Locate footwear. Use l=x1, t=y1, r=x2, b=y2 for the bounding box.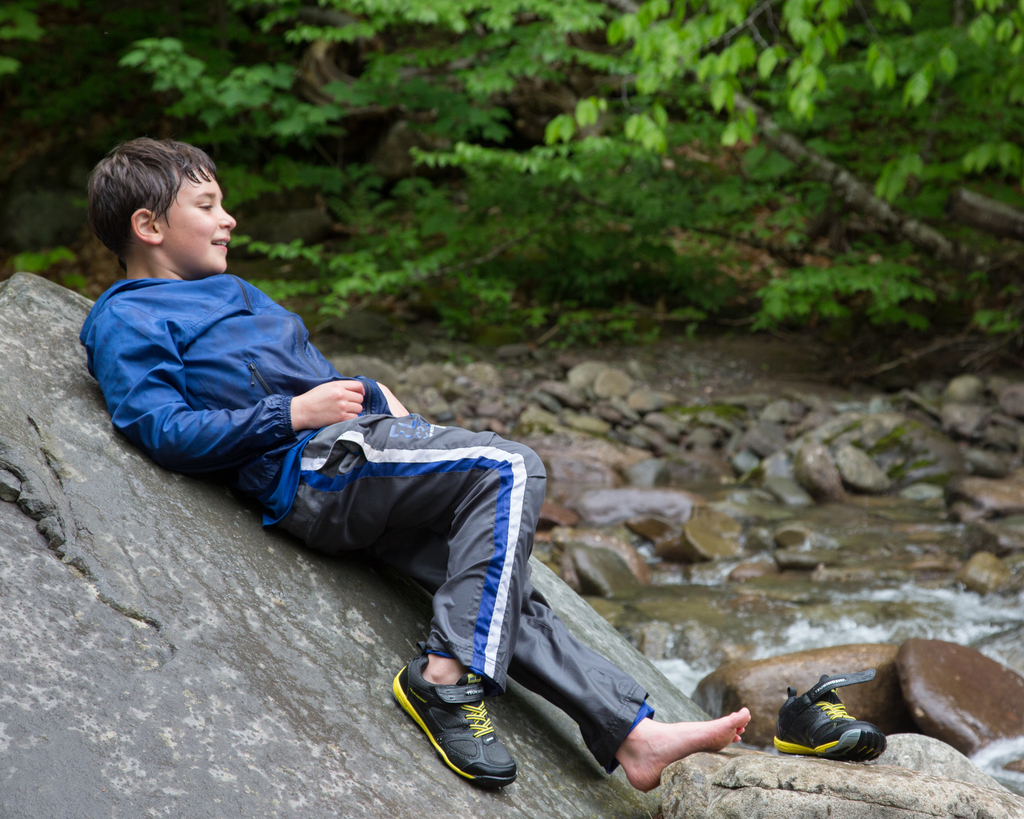
l=769, t=665, r=889, b=759.
